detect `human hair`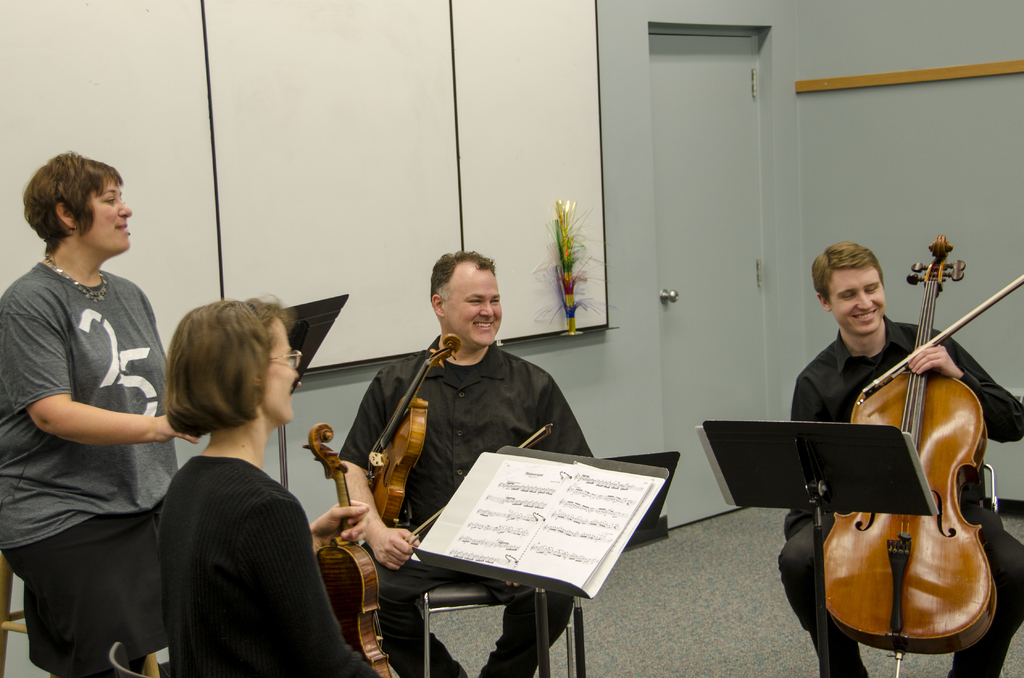
detection(22, 150, 125, 255)
